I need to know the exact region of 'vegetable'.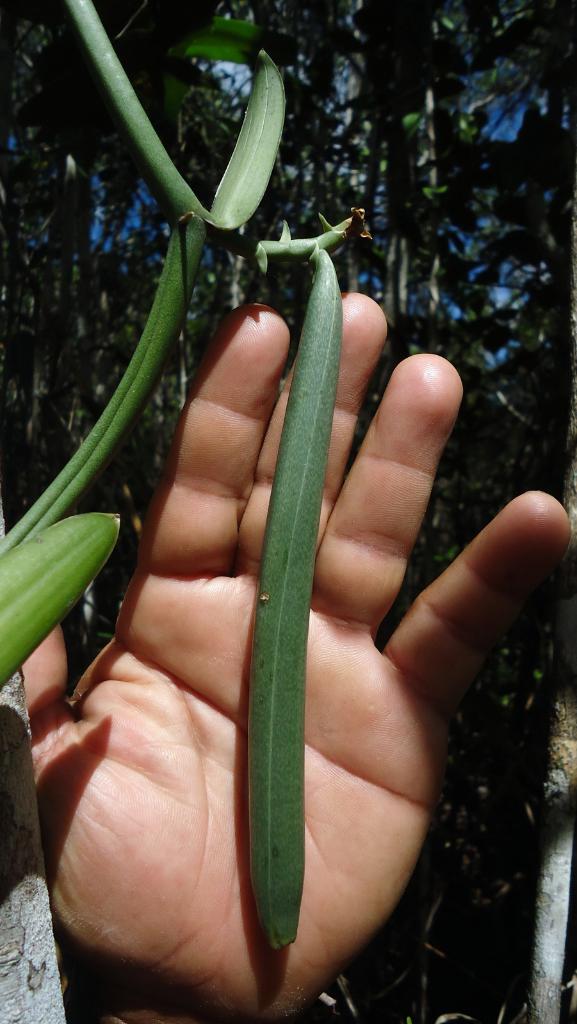
Region: locate(183, 193, 398, 905).
